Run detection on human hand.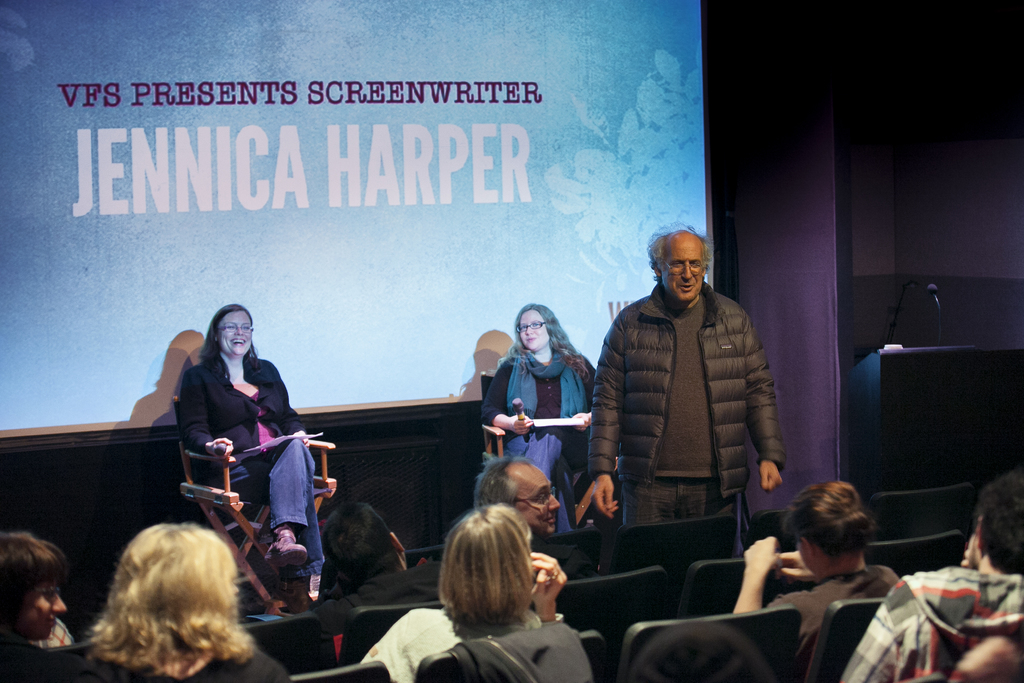
Result: 770/553/819/582.
